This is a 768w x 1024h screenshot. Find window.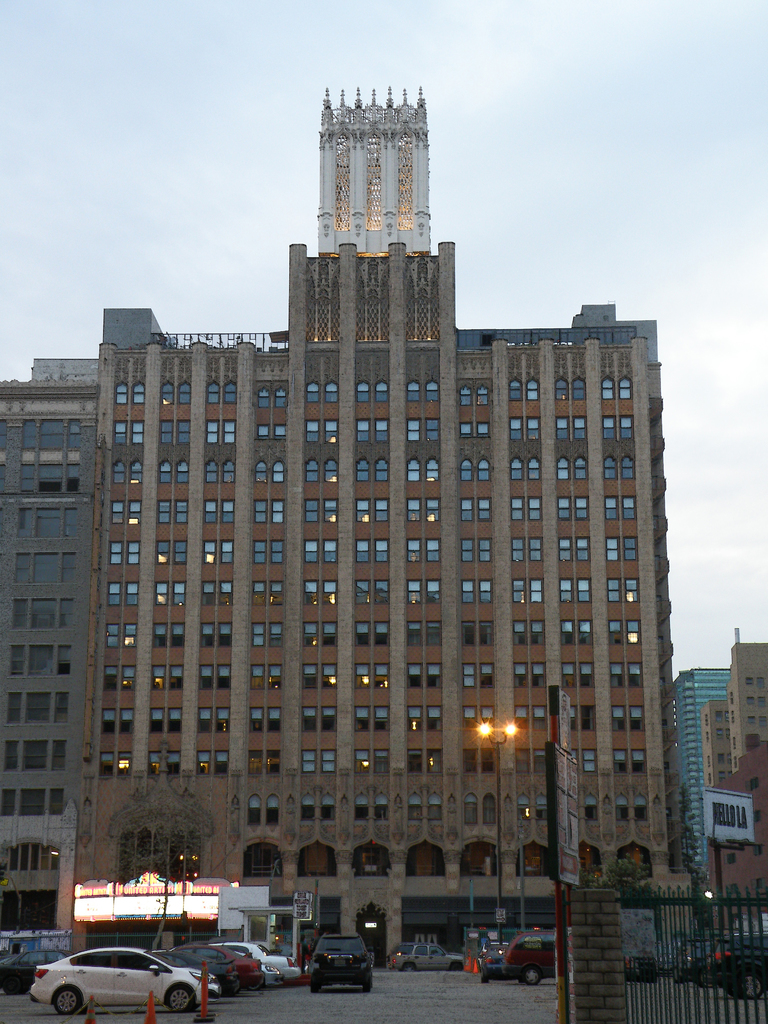
Bounding box: l=152, t=620, r=187, b=653.
